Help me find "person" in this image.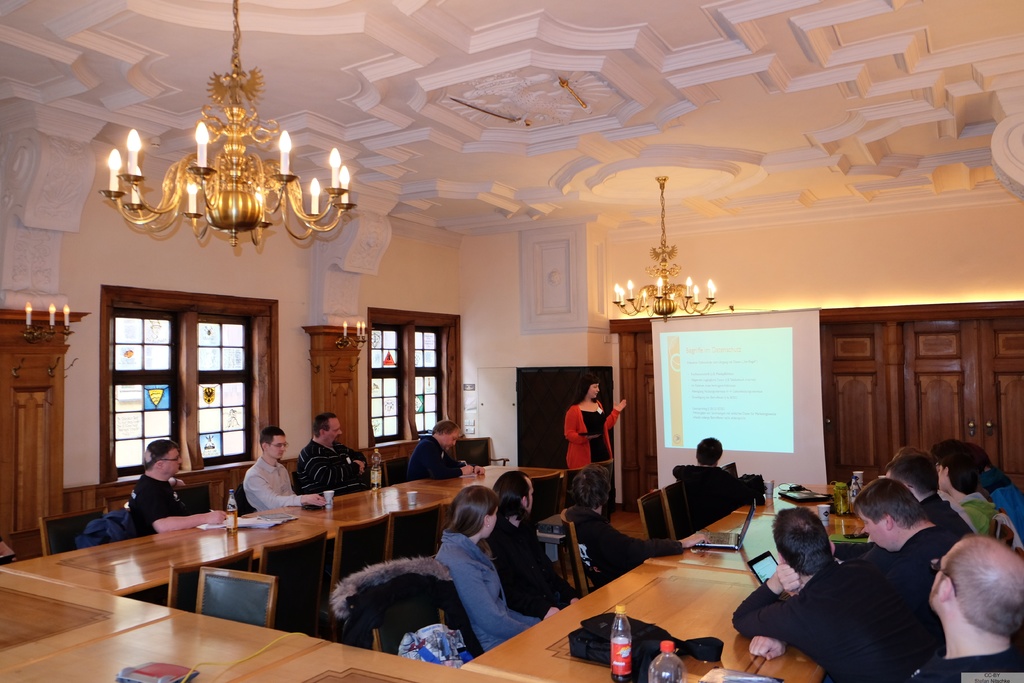
Found it: <bbox>876, 445, 969, 552</bbox>.
